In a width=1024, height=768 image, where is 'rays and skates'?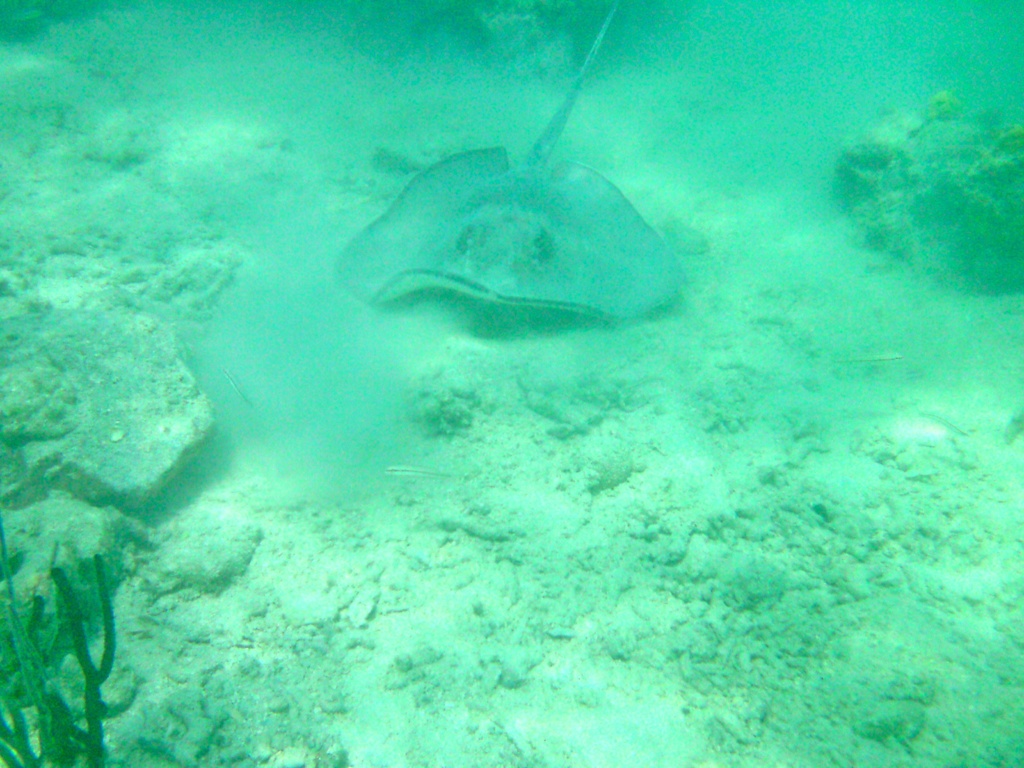
[x1=332, y1=1, x2=686, y2=324].
